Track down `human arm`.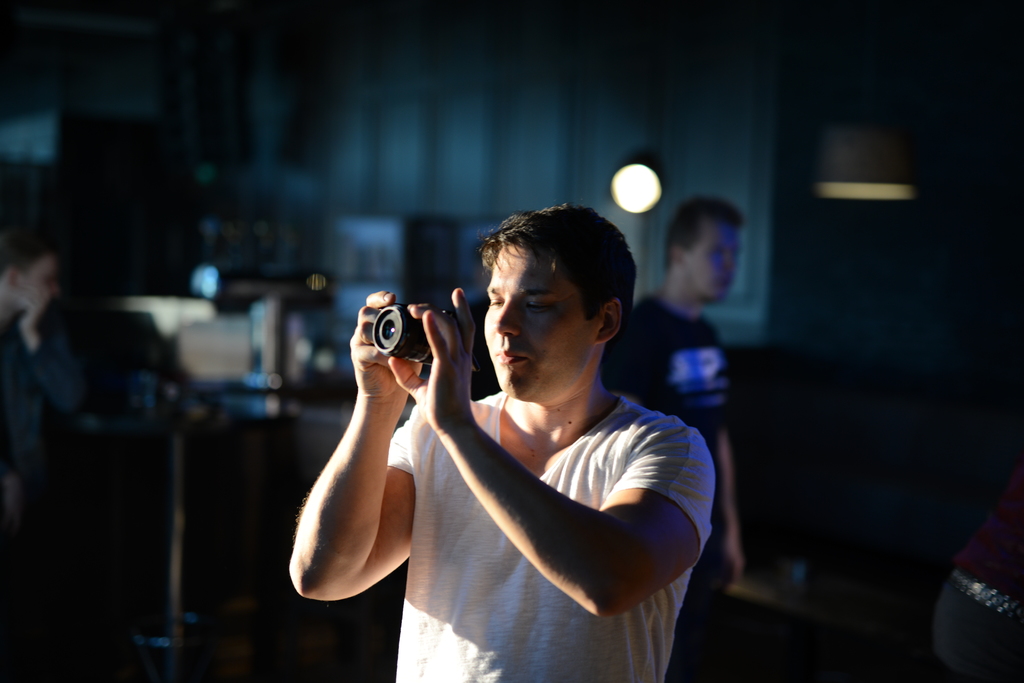
Tracked to [300,355,431,600].
